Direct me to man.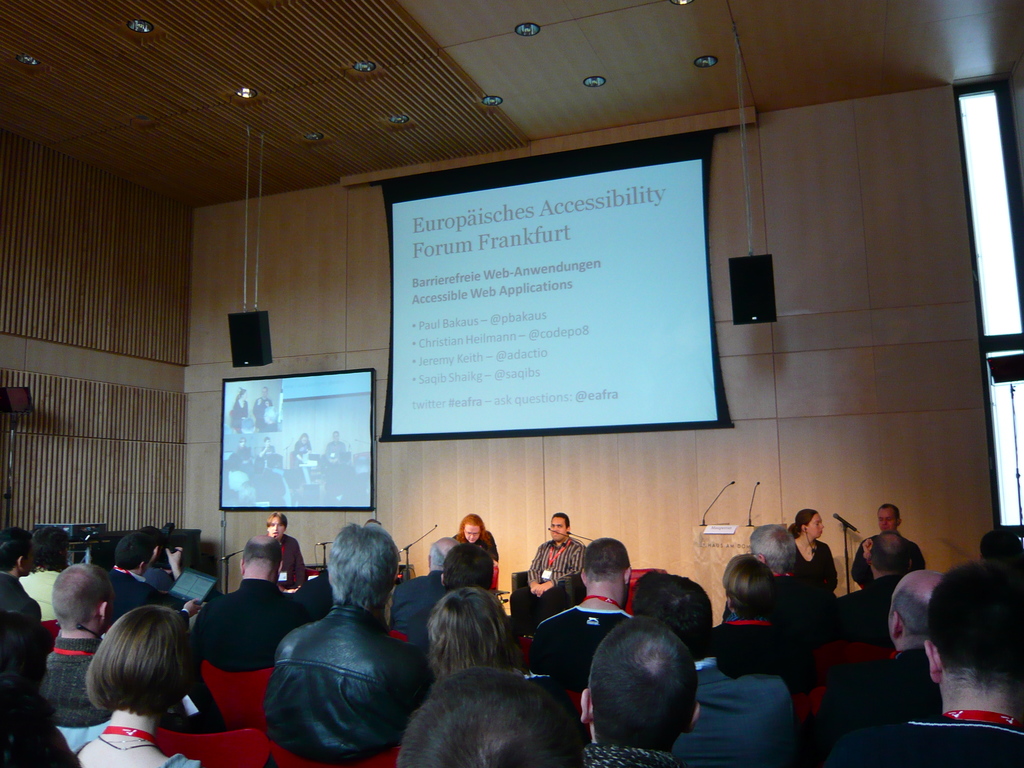
Direction: select_region(850, 503, 928, 585).
